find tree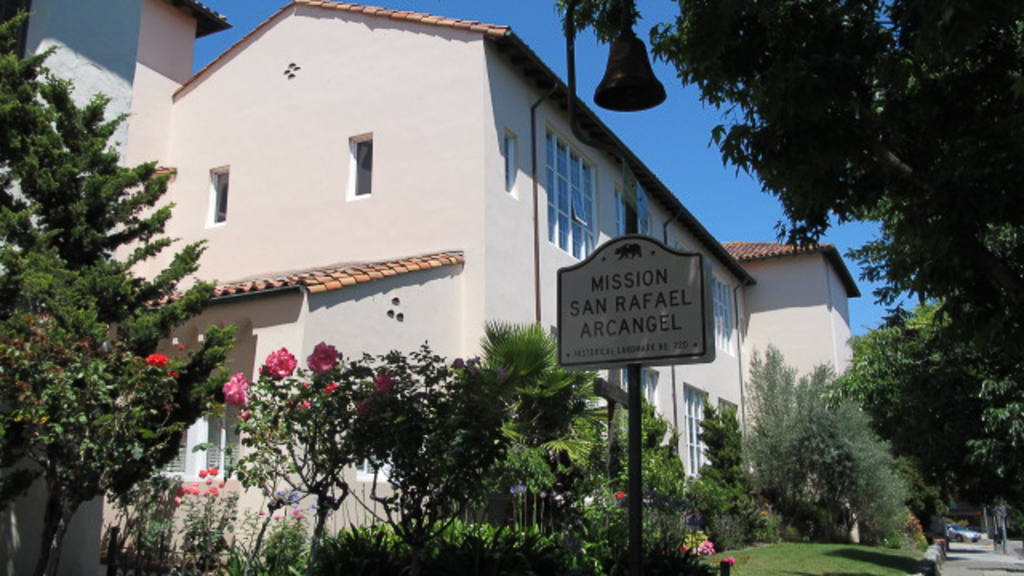
[563,0,1022,509]
